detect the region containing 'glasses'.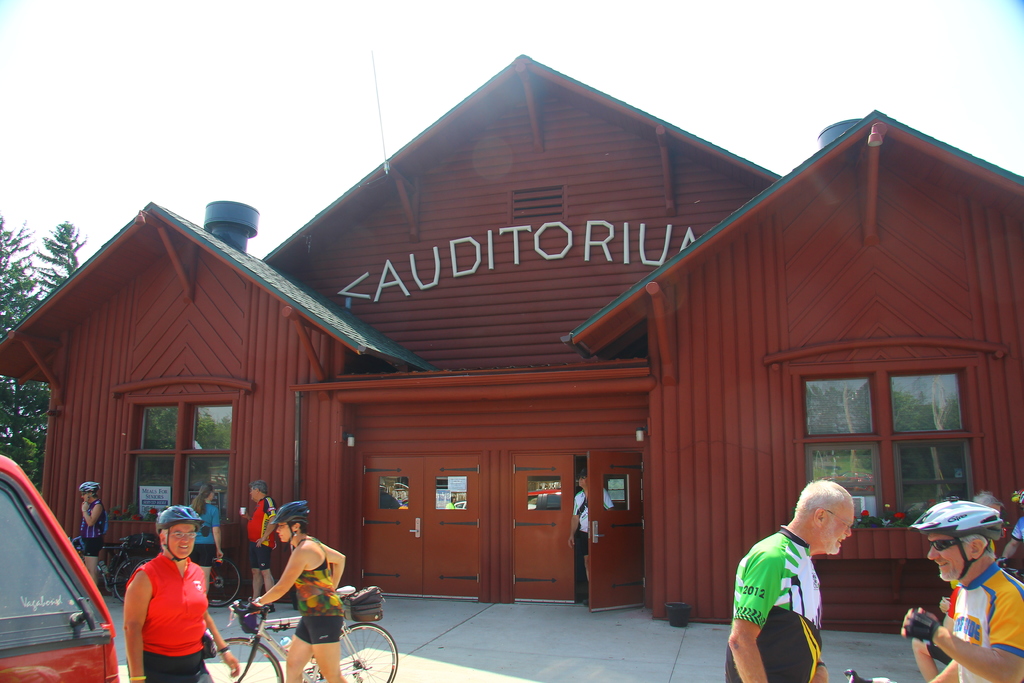
x1=927, y1=539, x2=954, y2=552.
